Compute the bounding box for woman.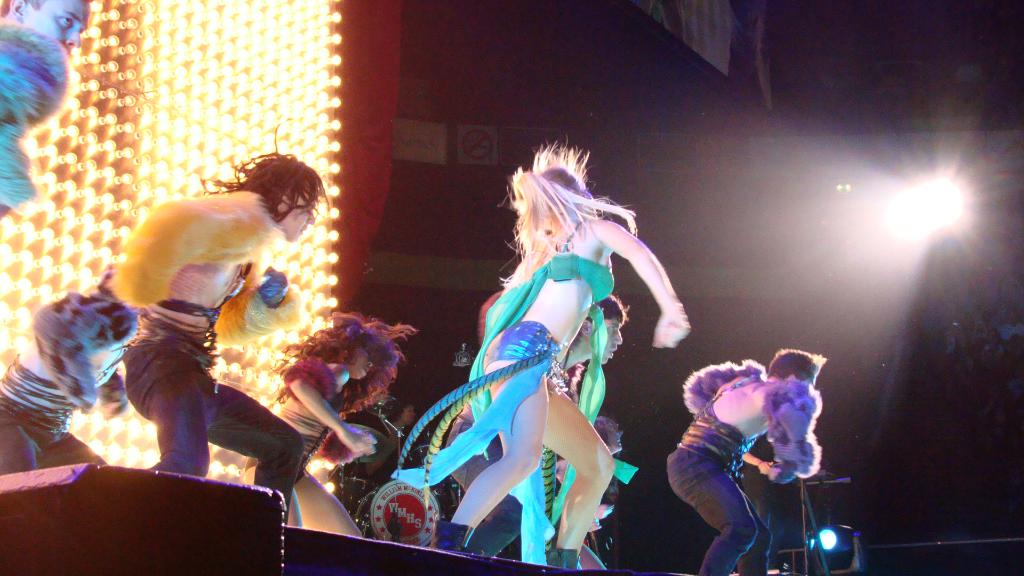
427/152/650/568.
